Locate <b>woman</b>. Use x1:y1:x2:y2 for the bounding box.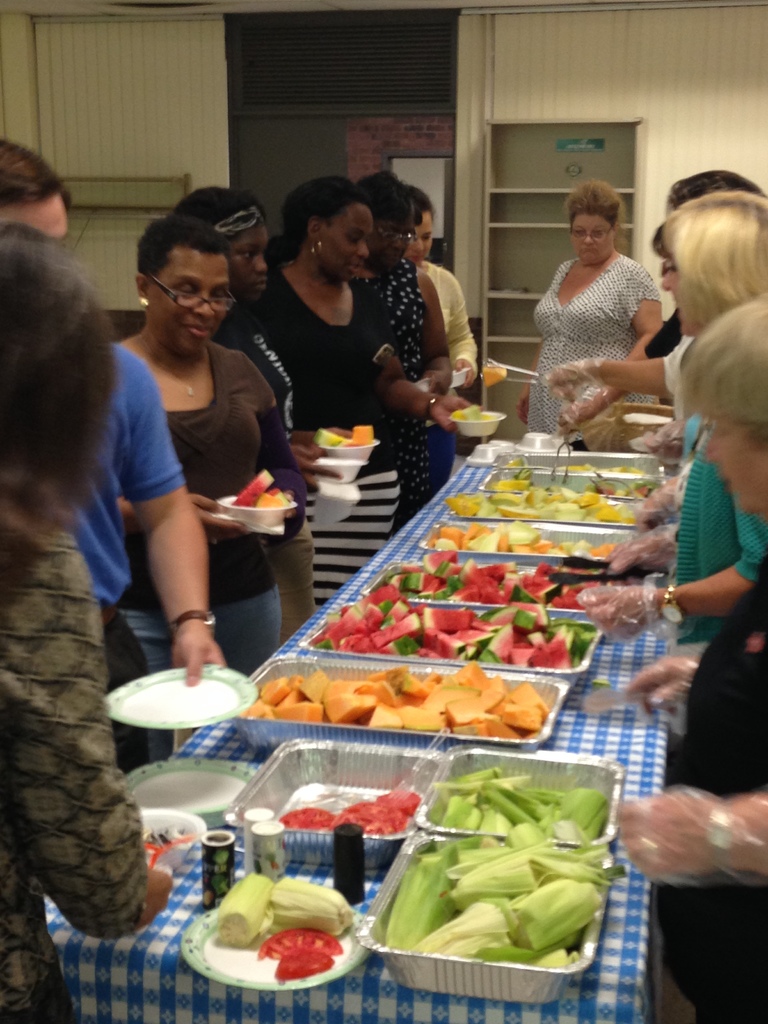
116:214:307:769.
